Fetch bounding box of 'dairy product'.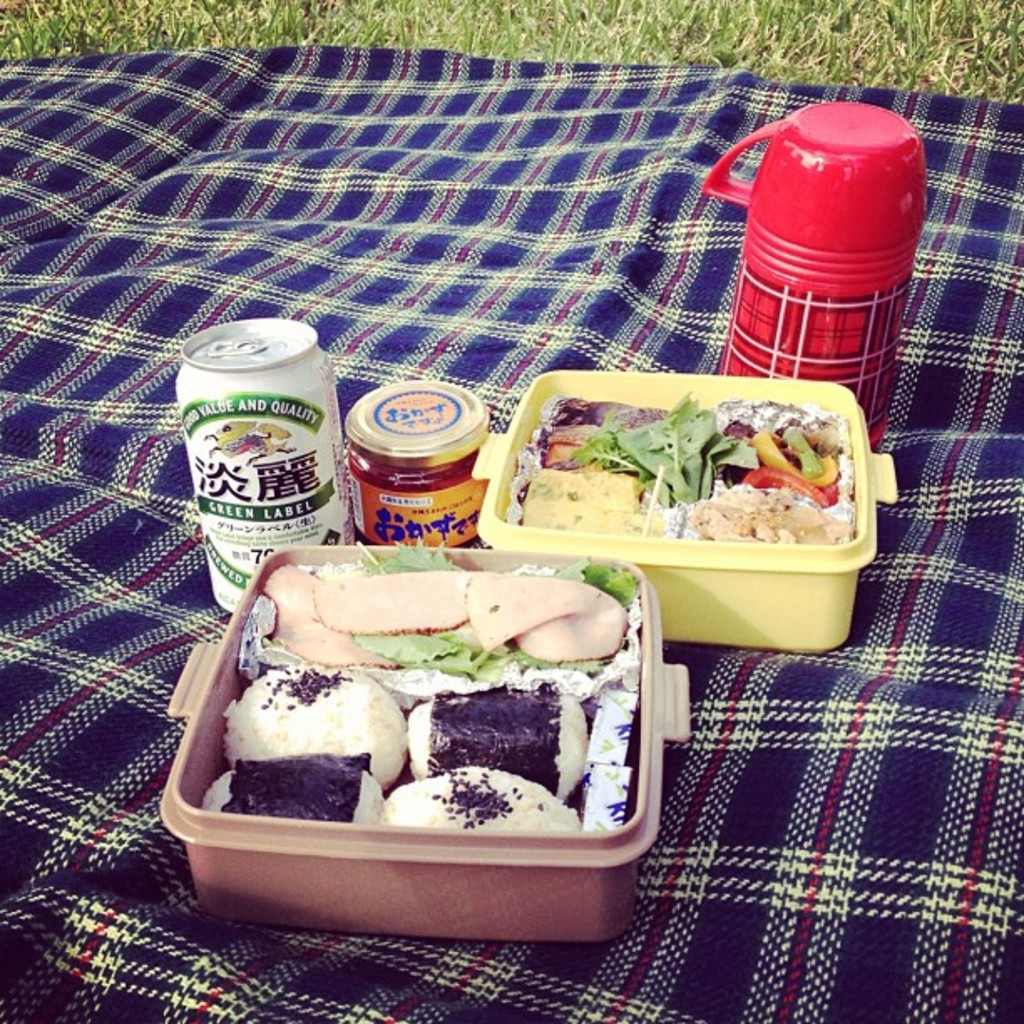
Bbox: region(724, 392, 852, 447).
